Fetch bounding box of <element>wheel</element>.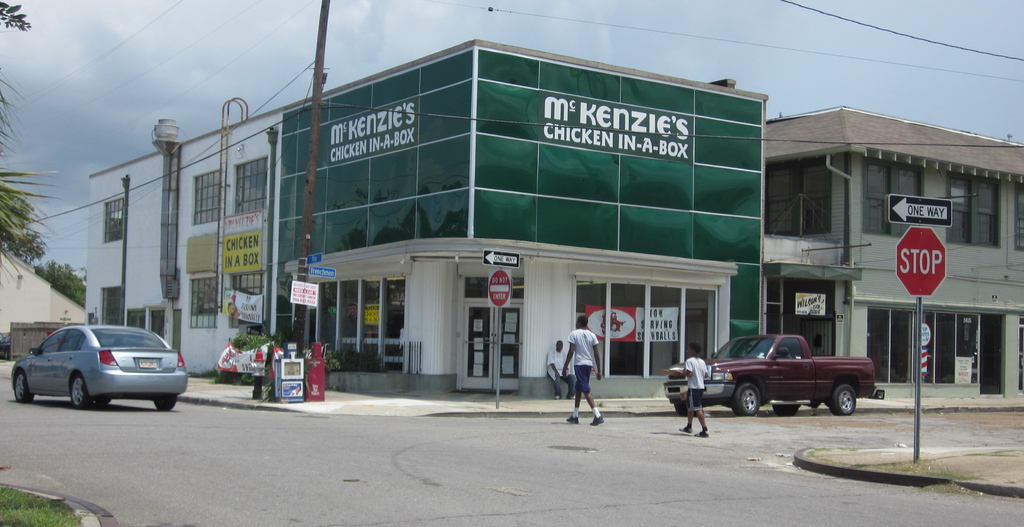
Bbox: (672, 405, 698, 416).
